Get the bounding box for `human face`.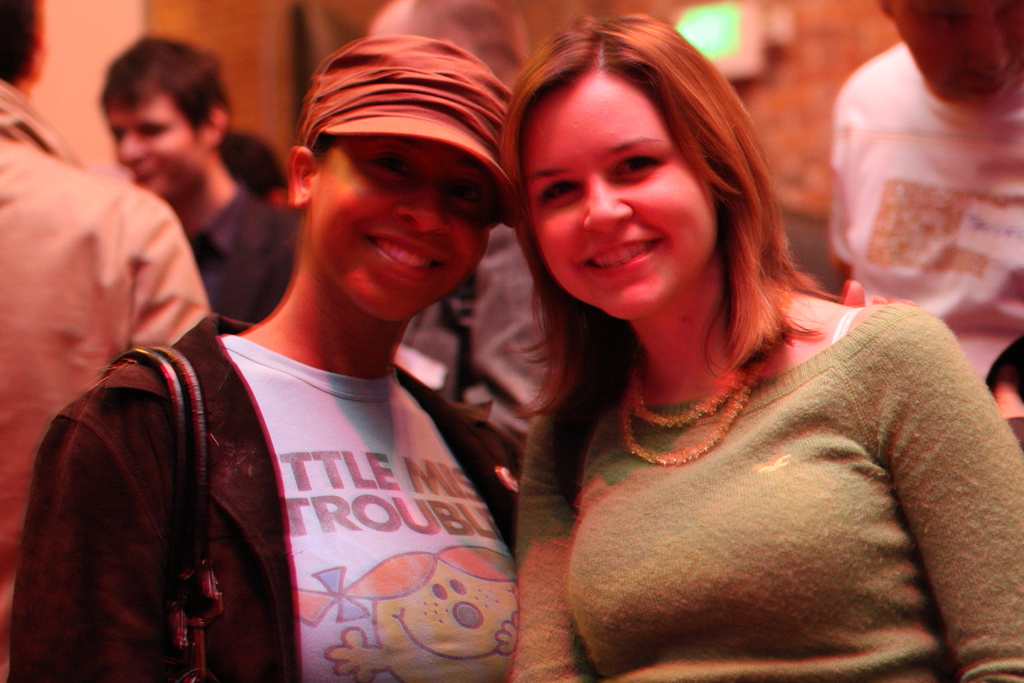
bbox=(520, 74, 718, 317).
